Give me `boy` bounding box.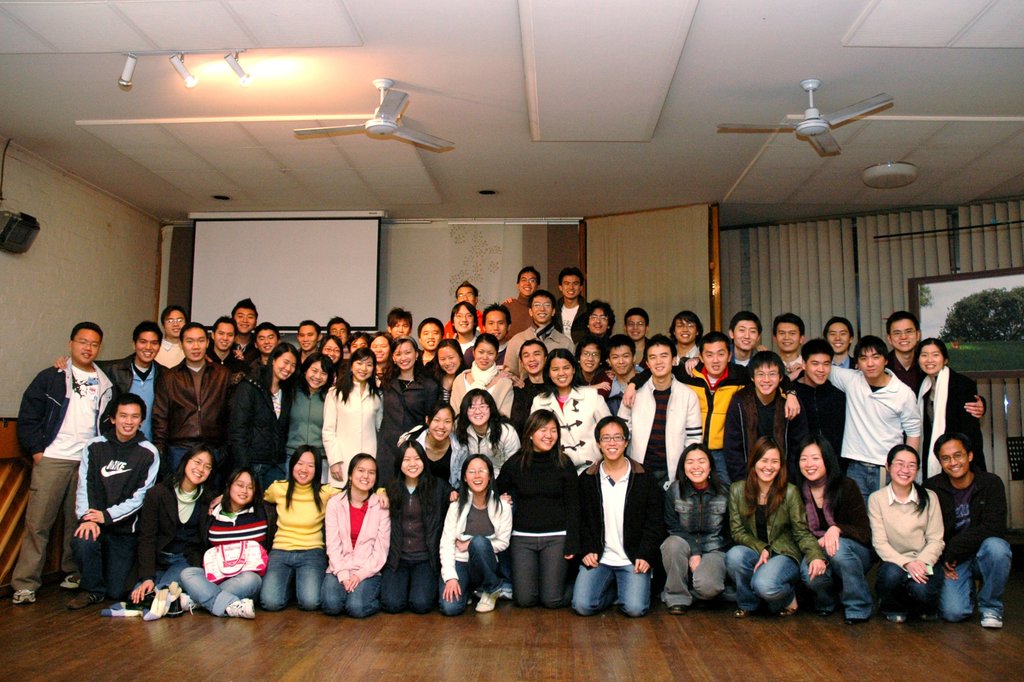
bbox=[66, 392, 164, 605].
